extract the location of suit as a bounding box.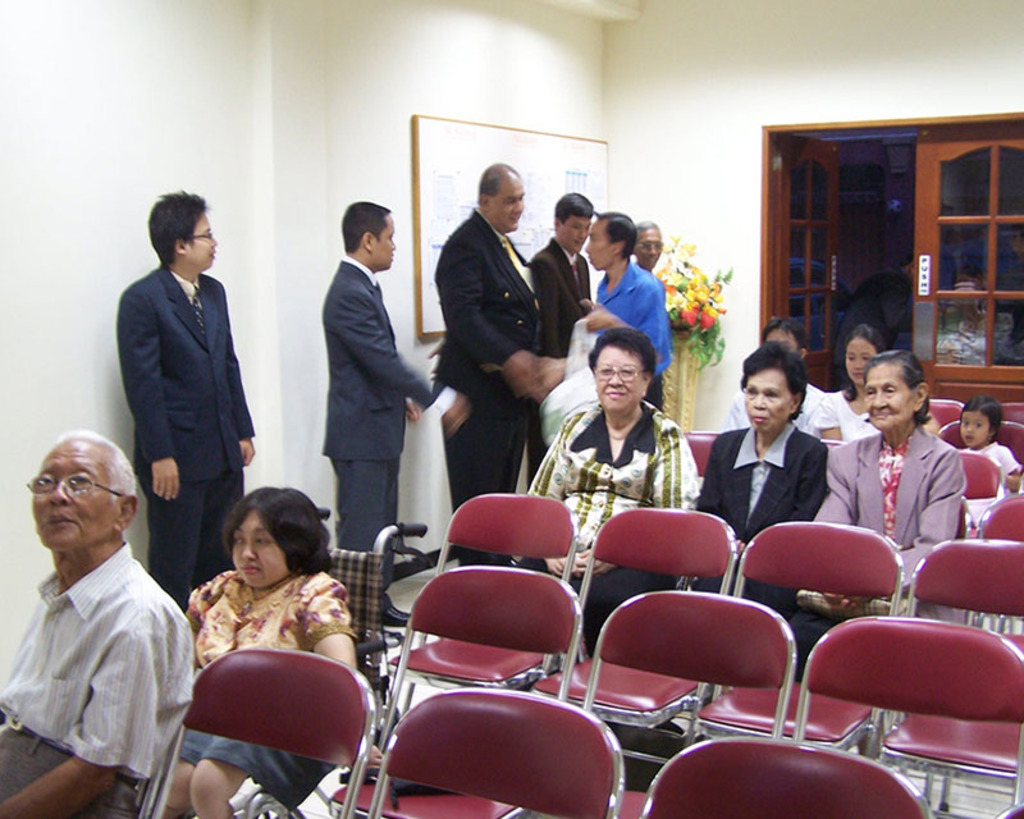
crop(530, 242, 593, 486).
